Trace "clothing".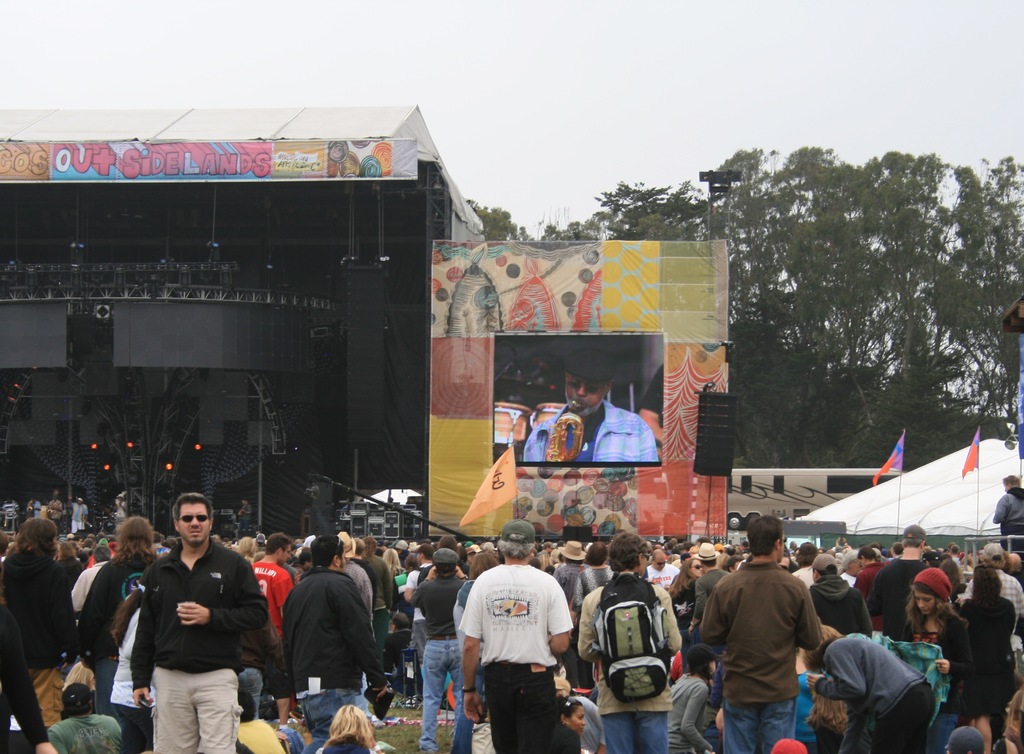
Traced to 966:568:1020:630.
